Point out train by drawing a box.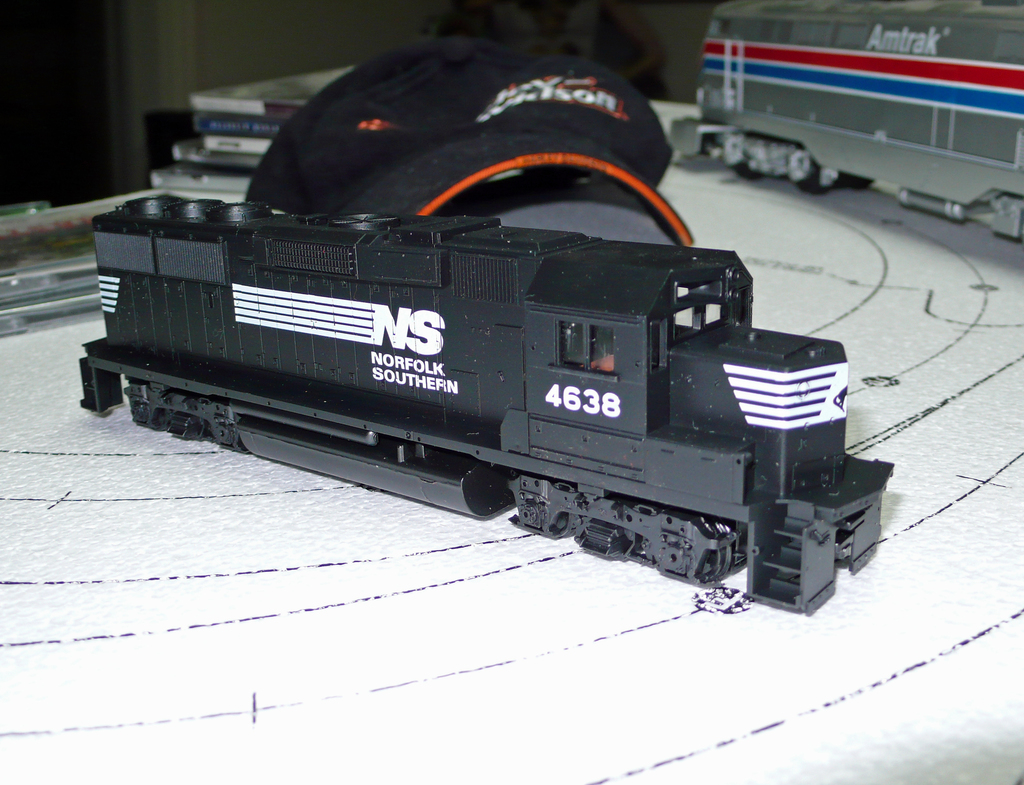
663,0,1023,235.
